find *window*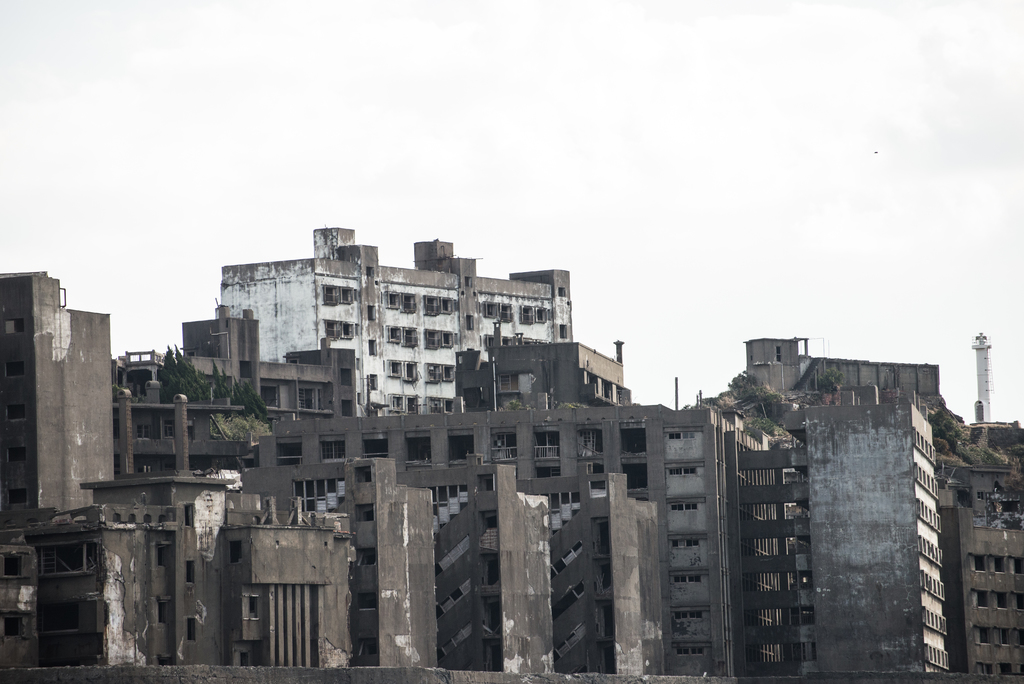
crop(166, 419, 176, 437)
